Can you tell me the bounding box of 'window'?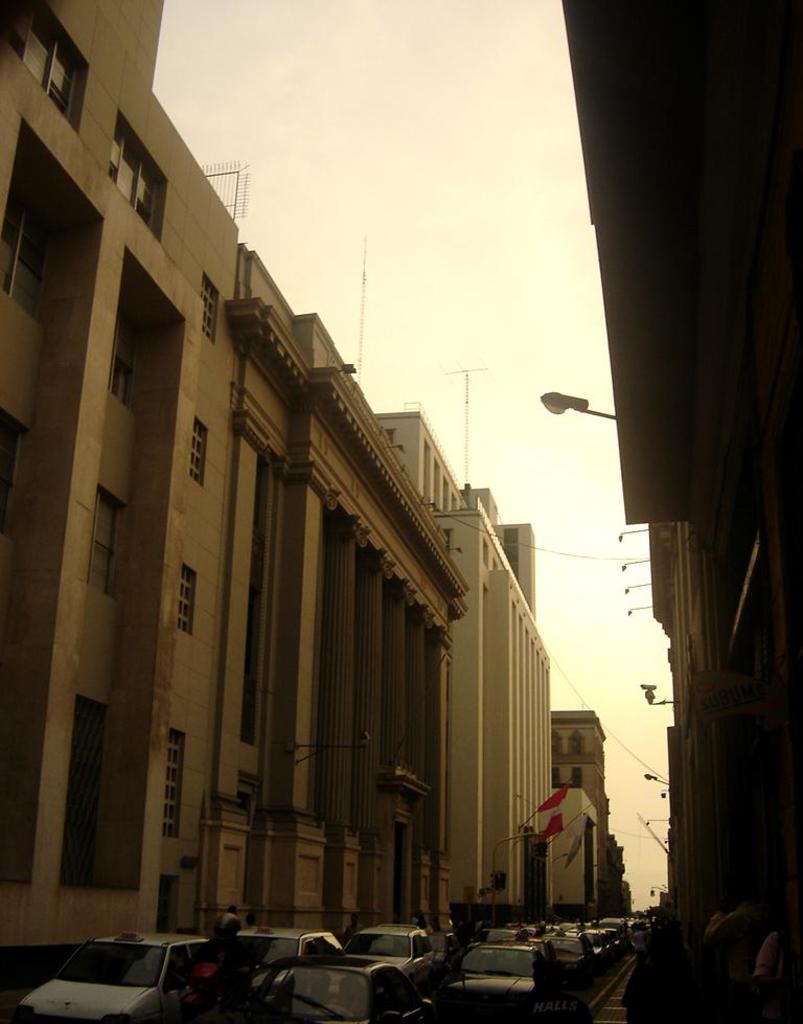
l=112, t=312, r=140, b=411.
